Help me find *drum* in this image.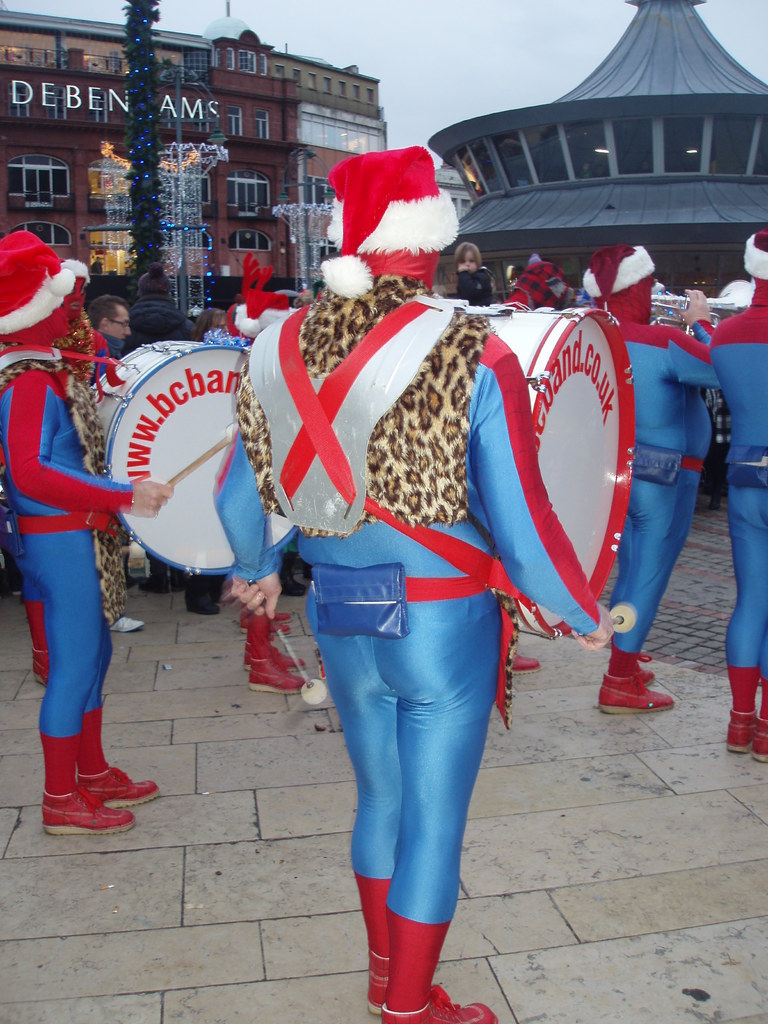
Found it: [77, 339, 305, 582].
